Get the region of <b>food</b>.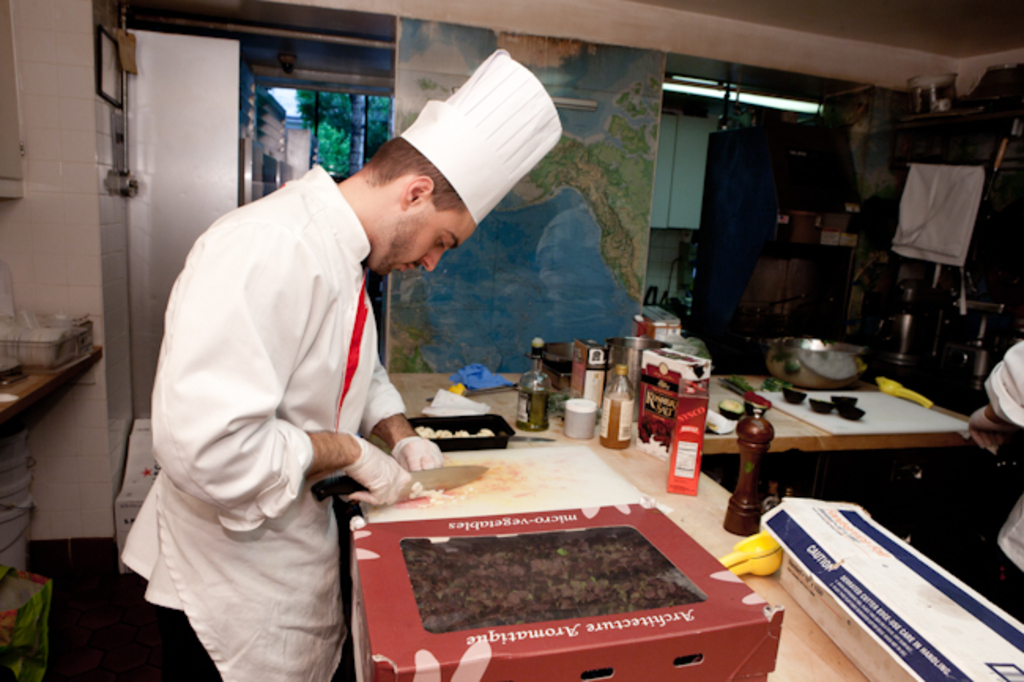
{"x1": 421, "y1": 506, "x2": 707, "y2": 644}.
